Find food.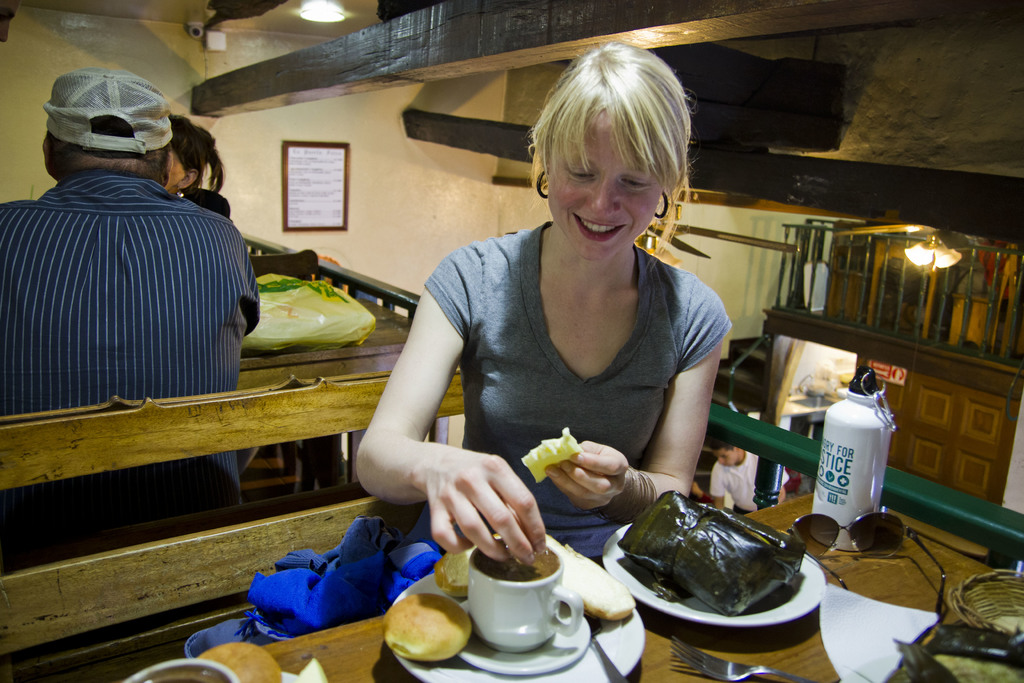
(191, 638, 286, 682).
